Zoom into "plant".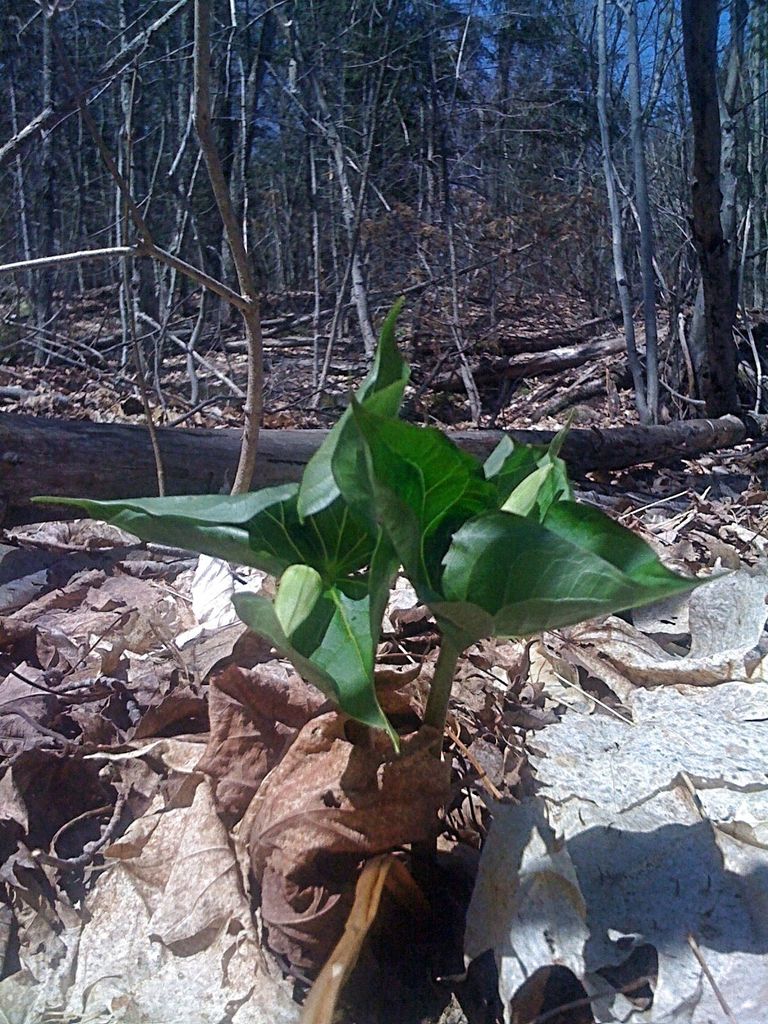
Zoom target: x1=30 y1=293 x2=732 y2=897.
